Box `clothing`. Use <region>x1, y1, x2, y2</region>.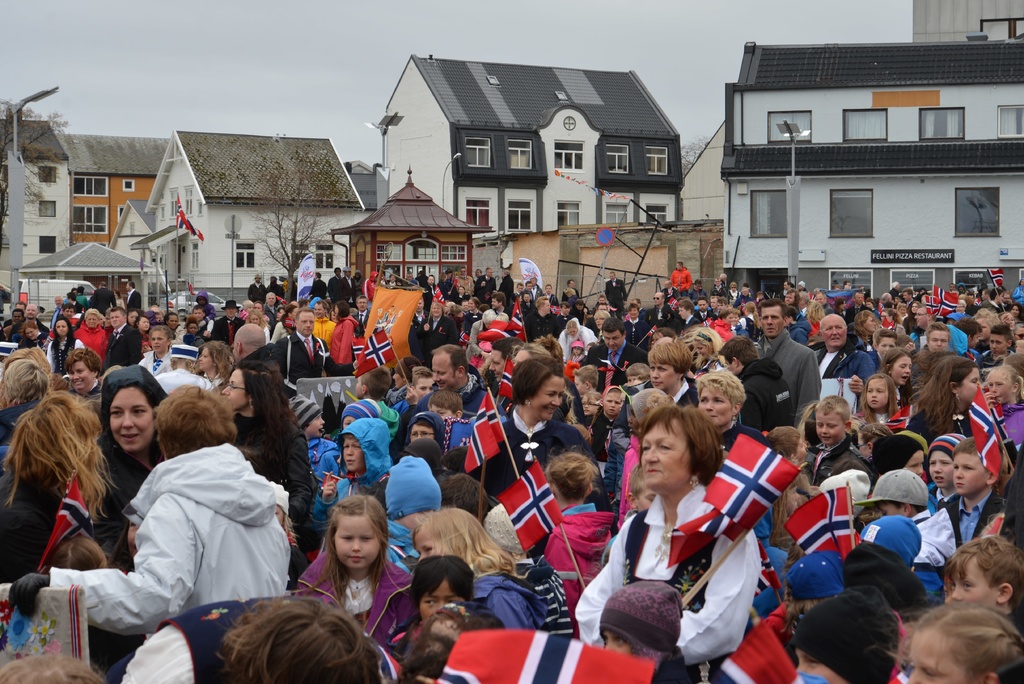
<region>44, 355, 173, 571</region>.
